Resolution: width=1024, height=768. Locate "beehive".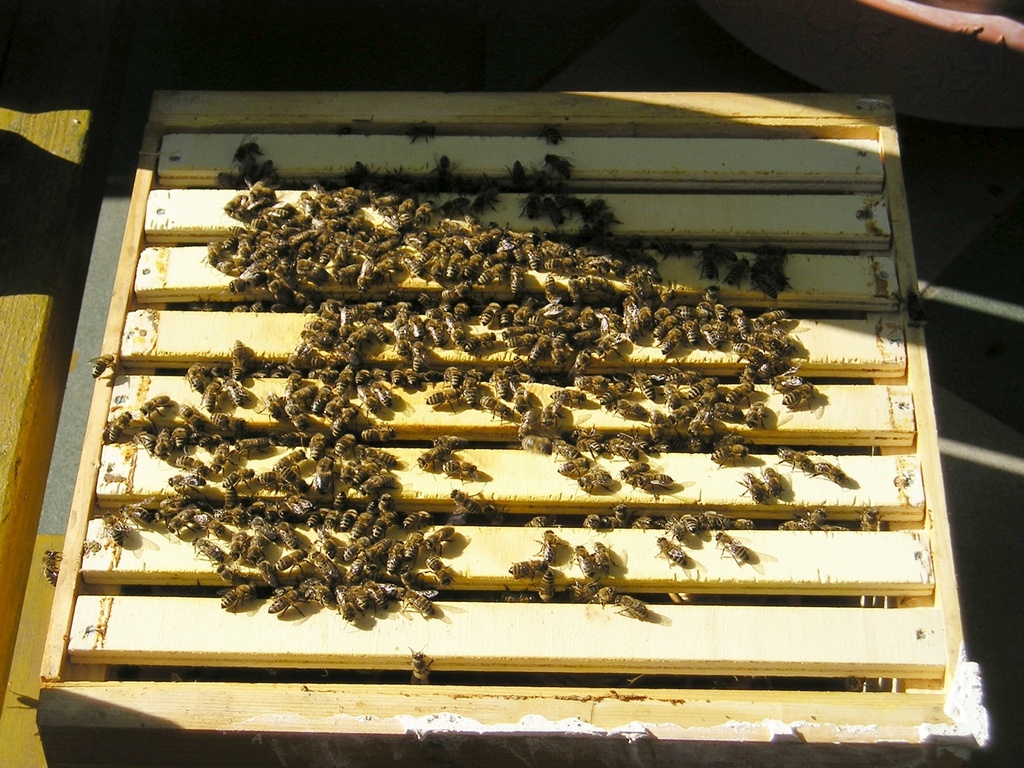
bbox(33, 83, 989, 767).
